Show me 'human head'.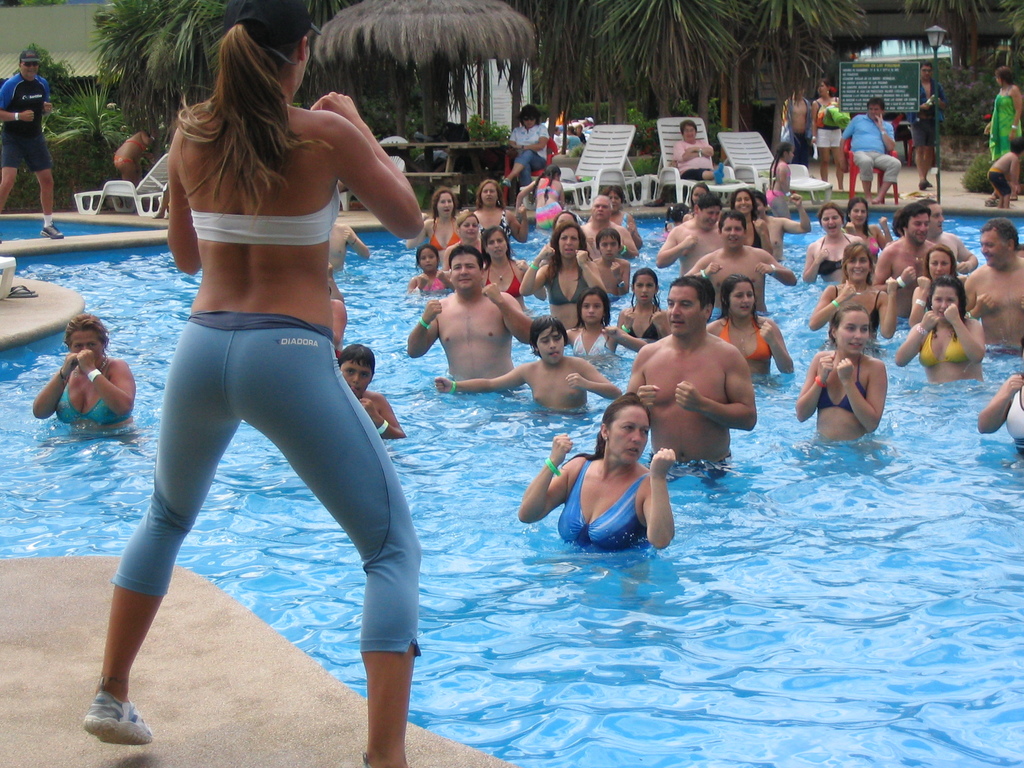
'human head' is here: (left=1009, top=132, right=1023, bottom=154).
